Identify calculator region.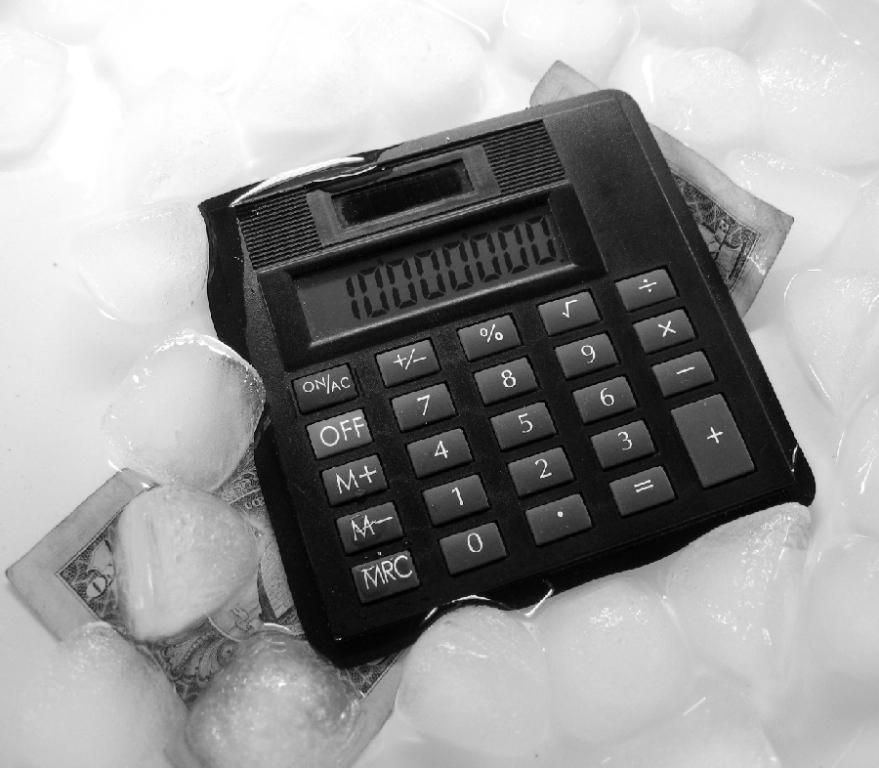
Region: locate(199, 81, 824, 673).
